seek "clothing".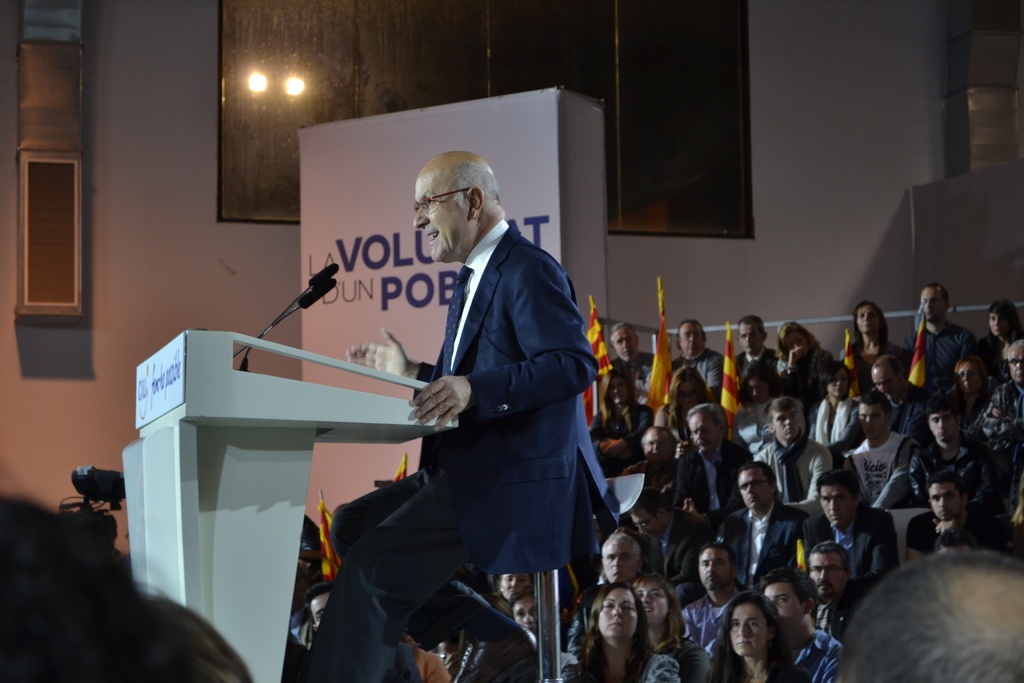
crop(677, 431, 744, 514).
